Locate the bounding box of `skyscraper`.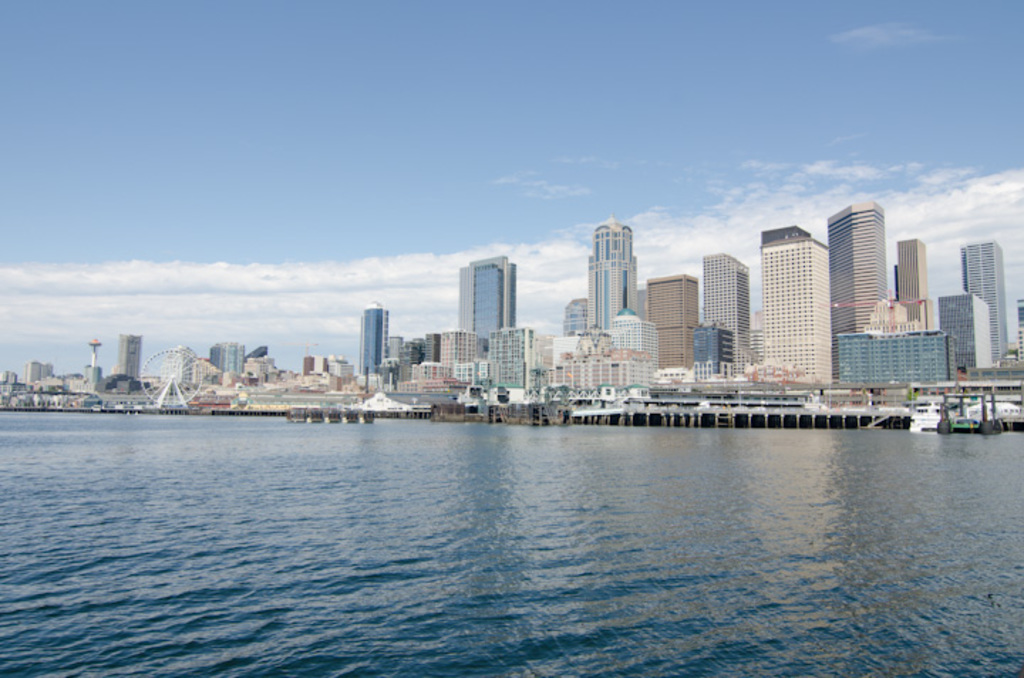
Bounding box: <region>960, 239, 1007, 361</region>.
